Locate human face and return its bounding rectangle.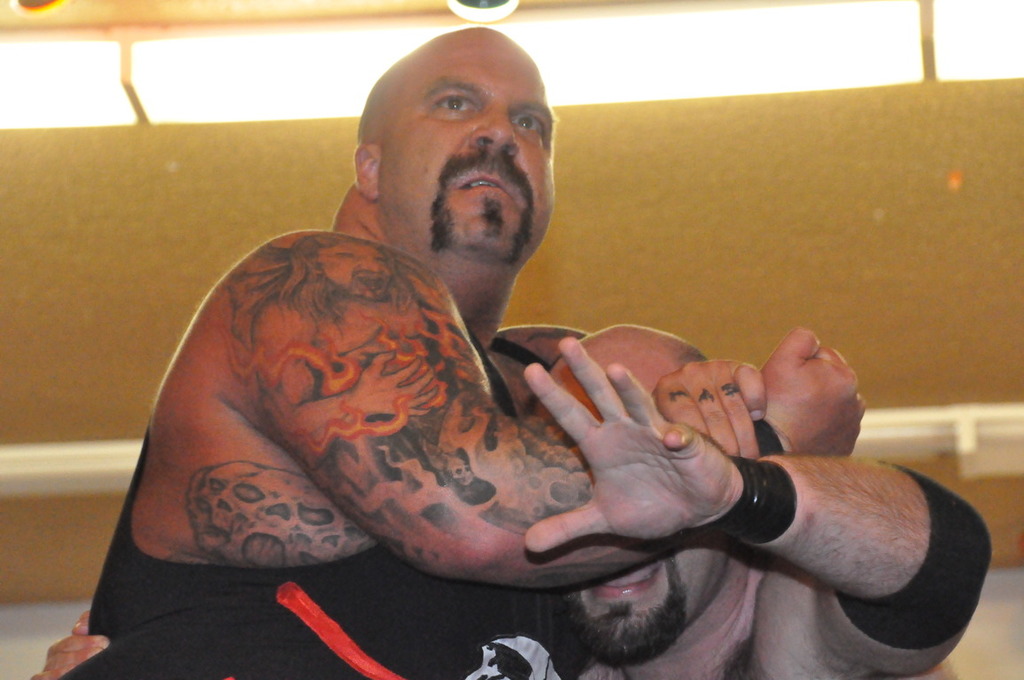
detection(522, 318, 733, 656).
